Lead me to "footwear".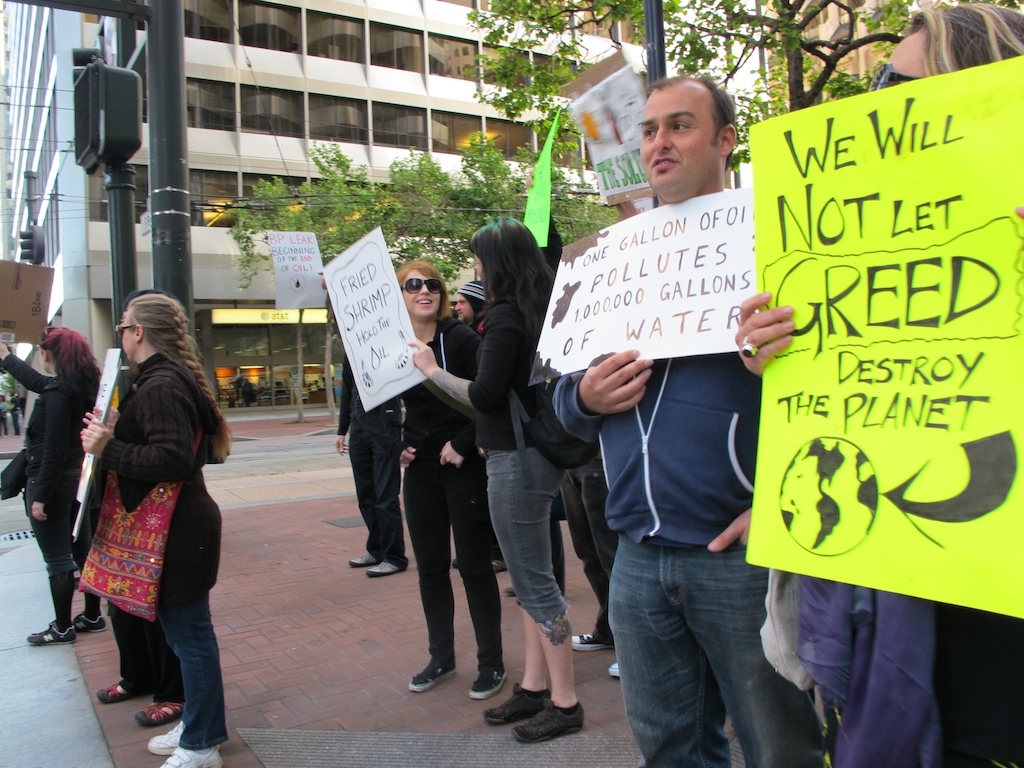
Lead to [72, 612, 107, 633].
